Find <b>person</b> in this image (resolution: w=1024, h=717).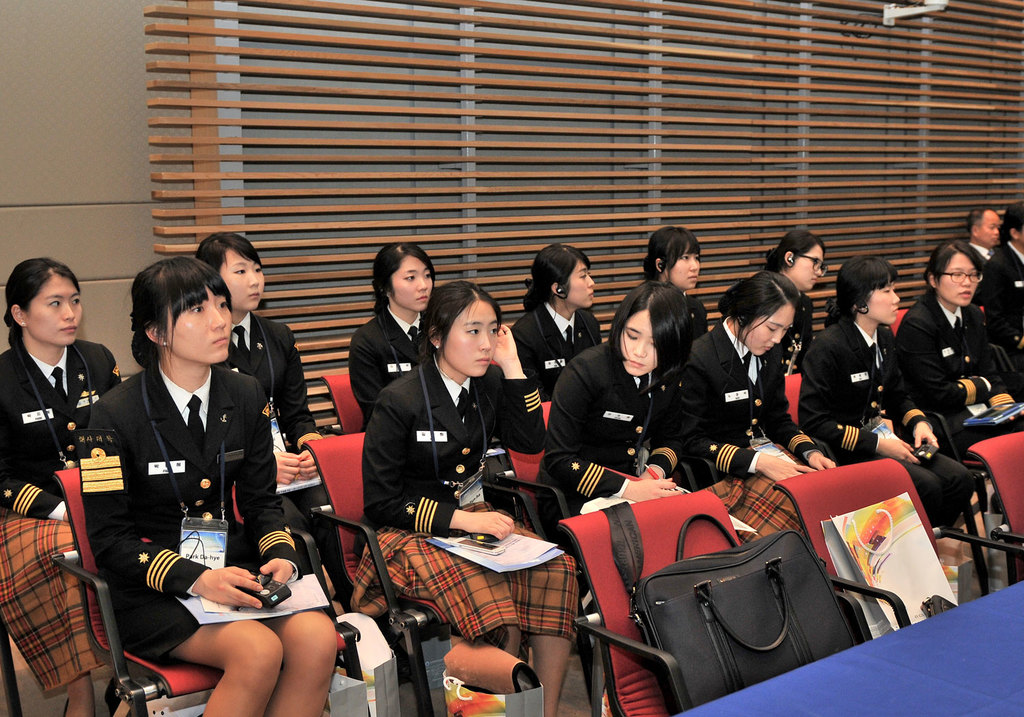
BBox(196, 228, 343, 617).
